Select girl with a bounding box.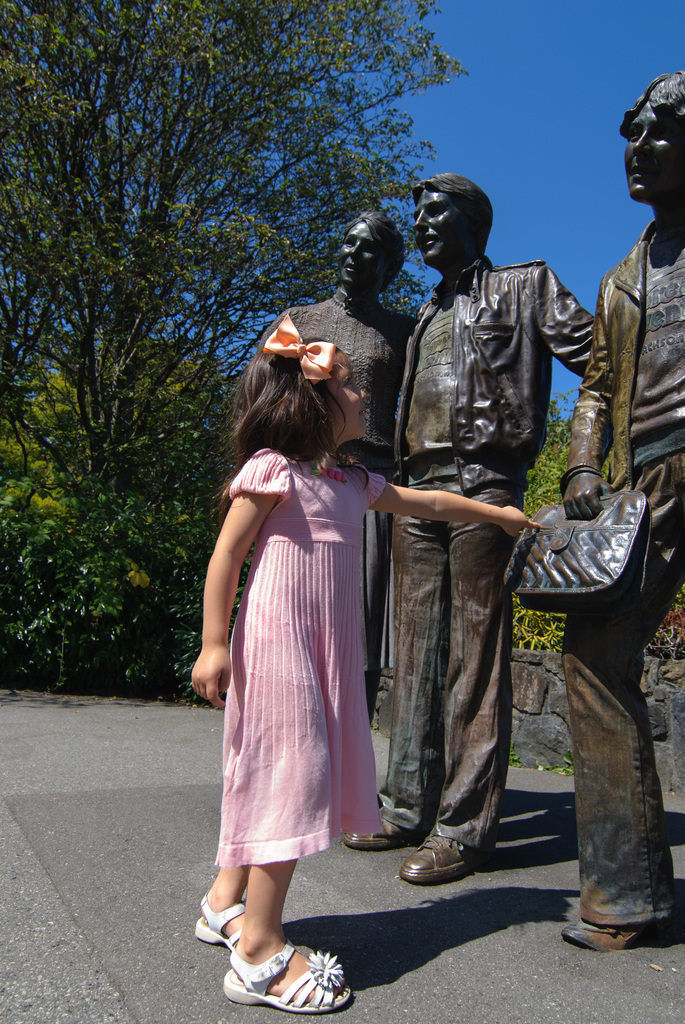
crop(190, 316, 546, 1017).
